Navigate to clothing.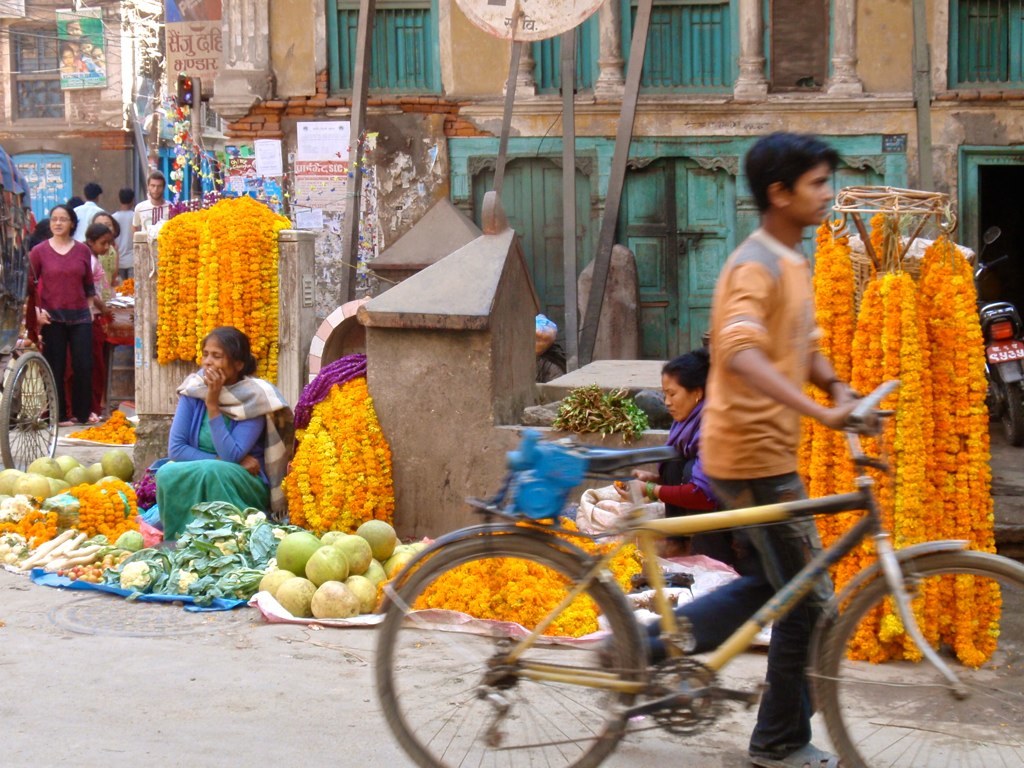
Navigation target: <box>112,209,135,284</box>.
